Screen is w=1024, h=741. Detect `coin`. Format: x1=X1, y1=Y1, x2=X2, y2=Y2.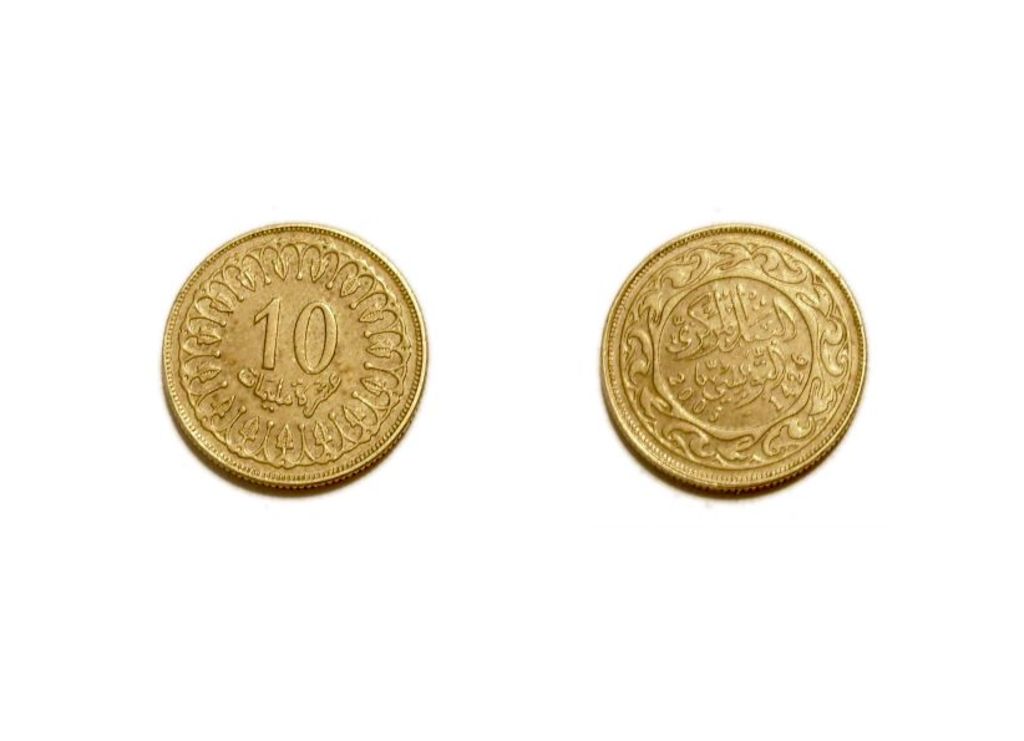
x1=597, y1=219, x2=871, y2=492.
